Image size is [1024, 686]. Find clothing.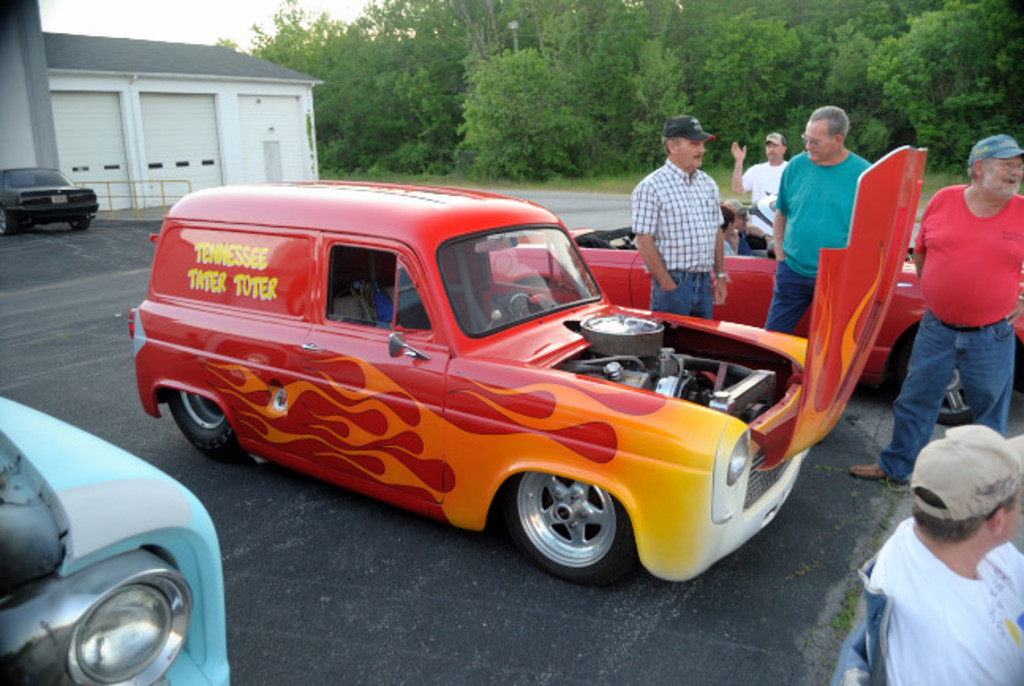
[left=760, top=144, right=872, bottom=329].
